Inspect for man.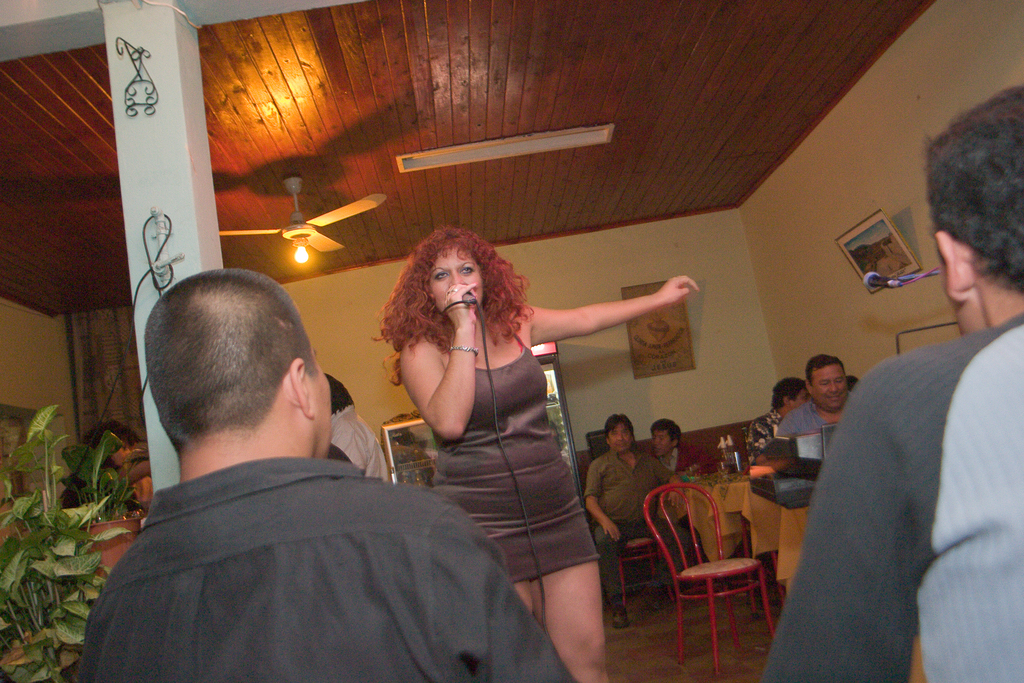
Inspection: select_region(758, 84, 1023, 682).
